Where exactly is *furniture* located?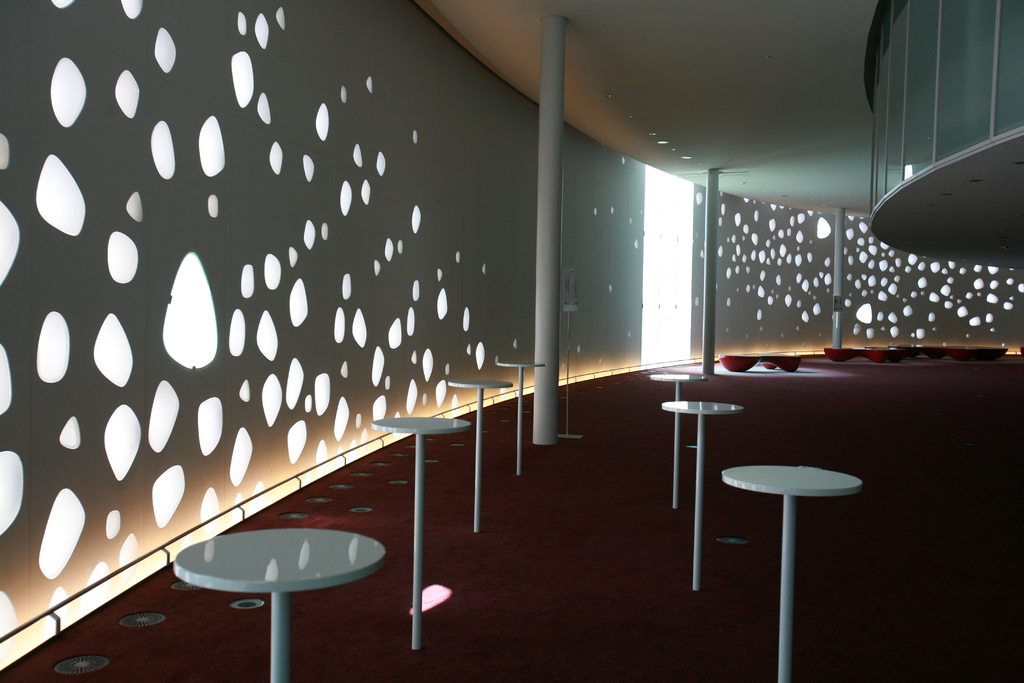
Its bounding box is <box>446,382,514,537</box>.
